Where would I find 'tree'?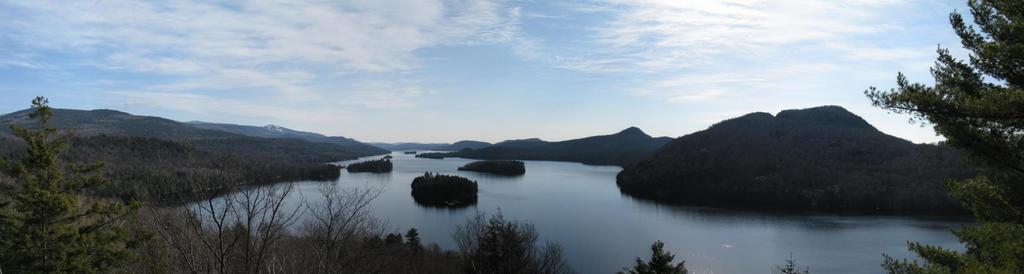
At {"x1": 616, "y1": 239, "x2": 690, "y2": 273}.
